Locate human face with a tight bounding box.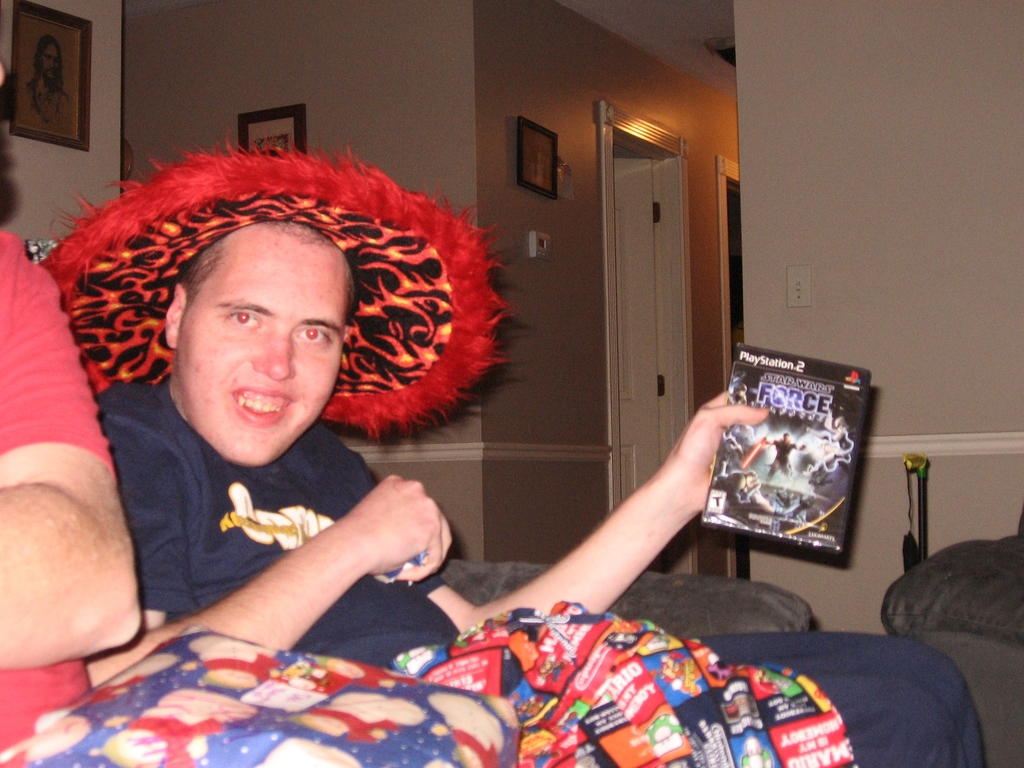
pyautogui.locateOnScreen(175, 225, 348, 467).
